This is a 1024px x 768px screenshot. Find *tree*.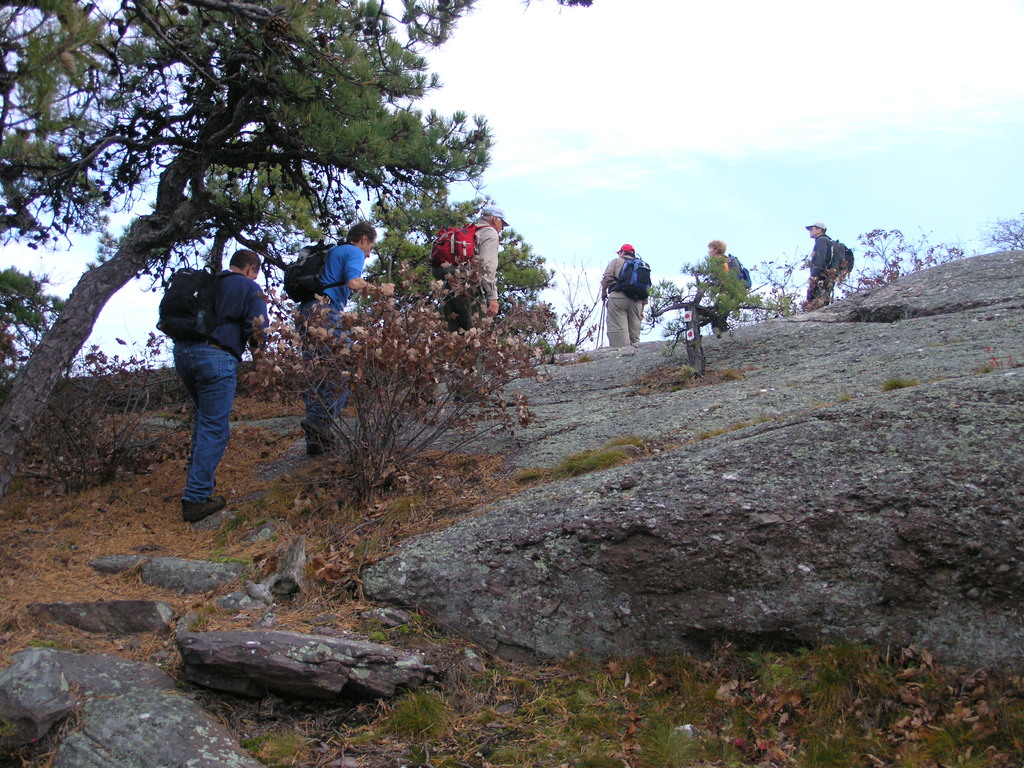
Bounding box: left=973, top=205, right=1023, bottom=250.
